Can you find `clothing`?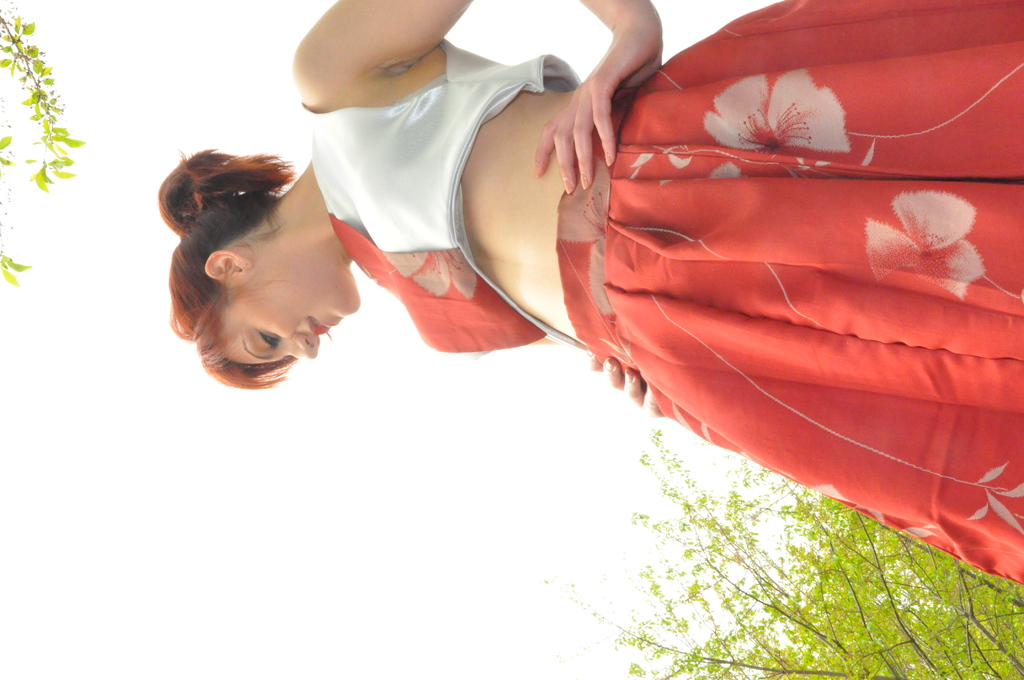
Yes, bounding box: (left=309, top=12, right=956, bottom=537).
